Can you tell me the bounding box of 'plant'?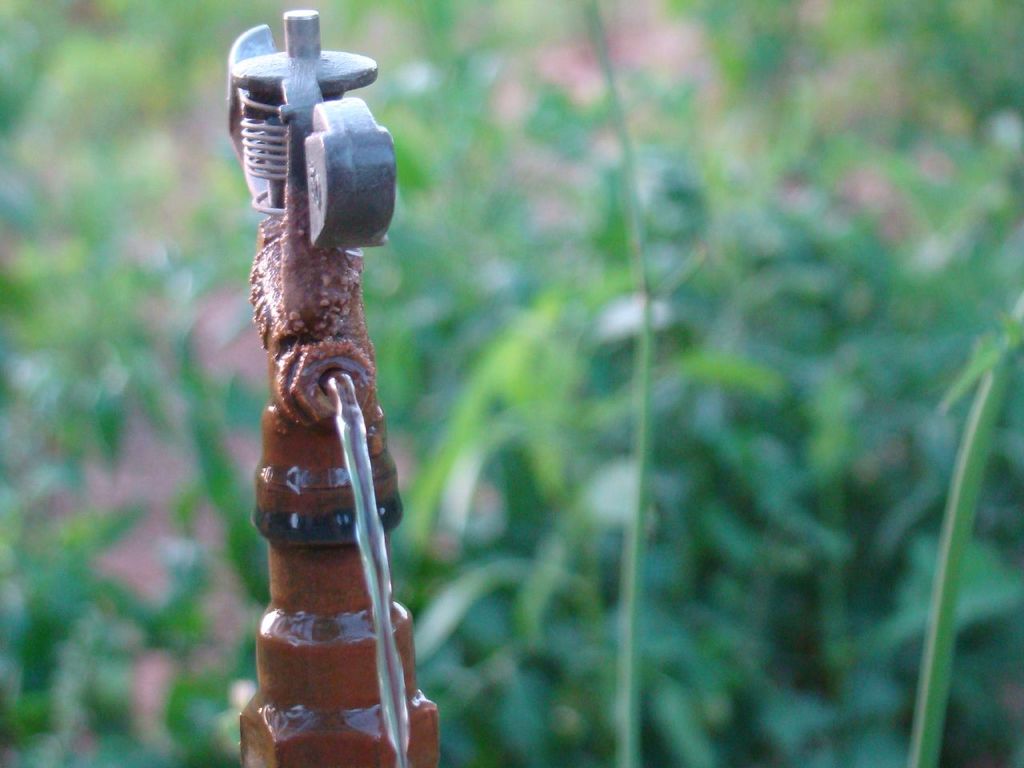
x1=585 y1=0 x2=646 y2=767.
